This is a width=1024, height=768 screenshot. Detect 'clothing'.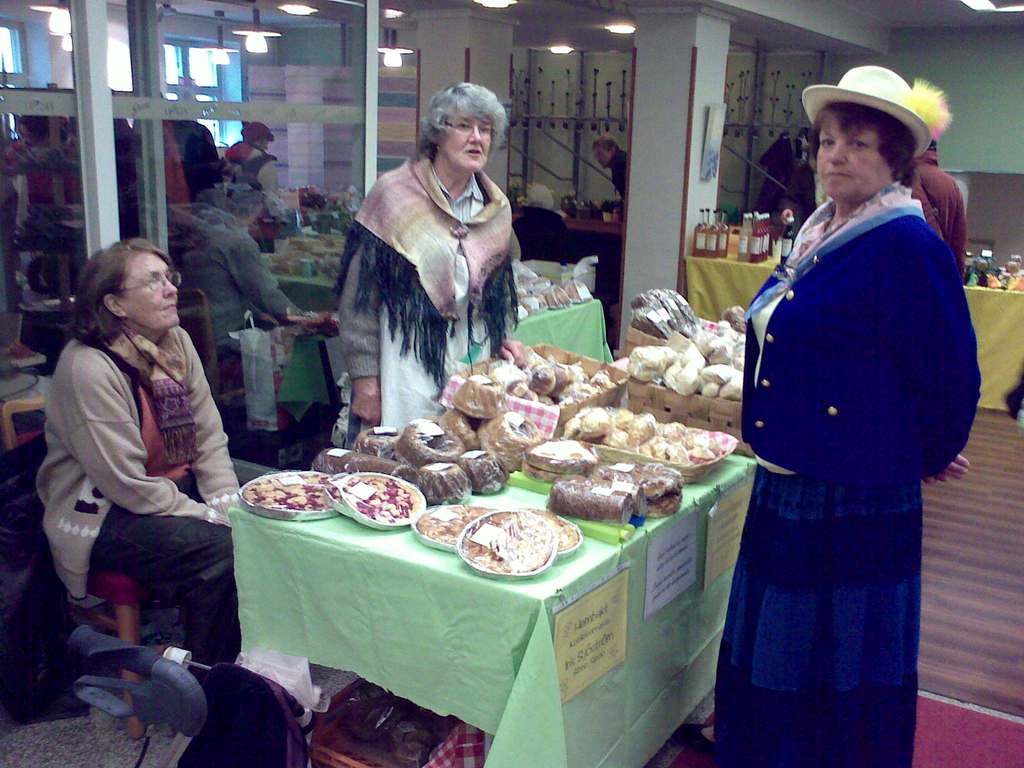
box=[617, 140, 627, 207].
